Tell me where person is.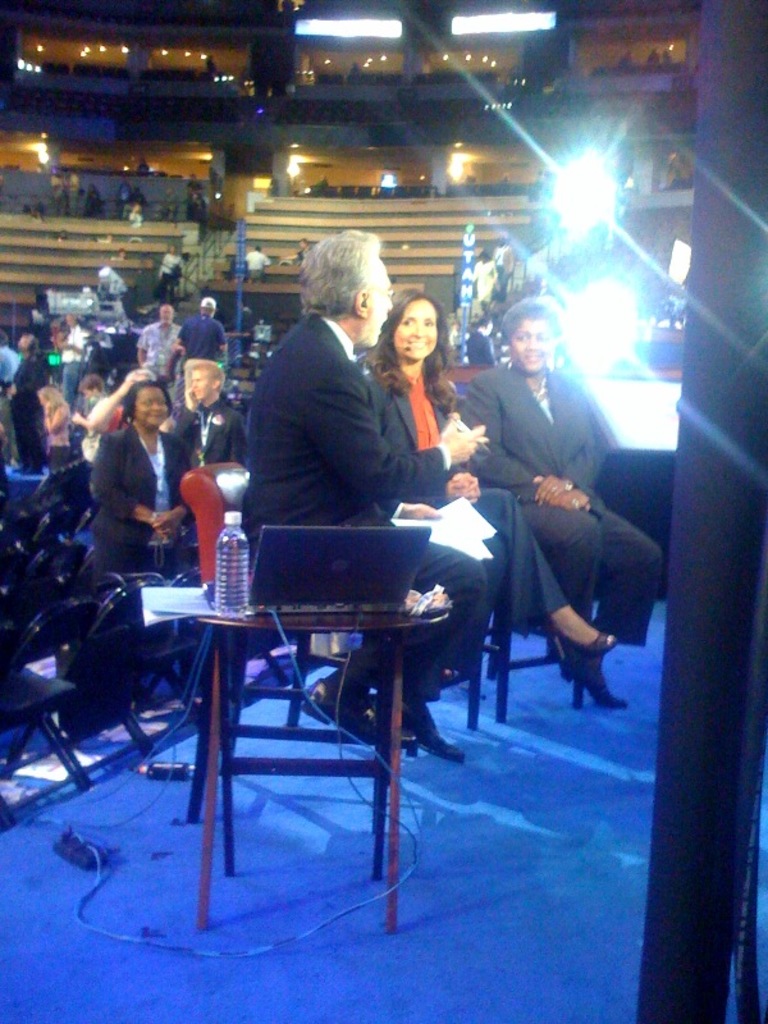
person is at locate(292, 233, 308, 273).
